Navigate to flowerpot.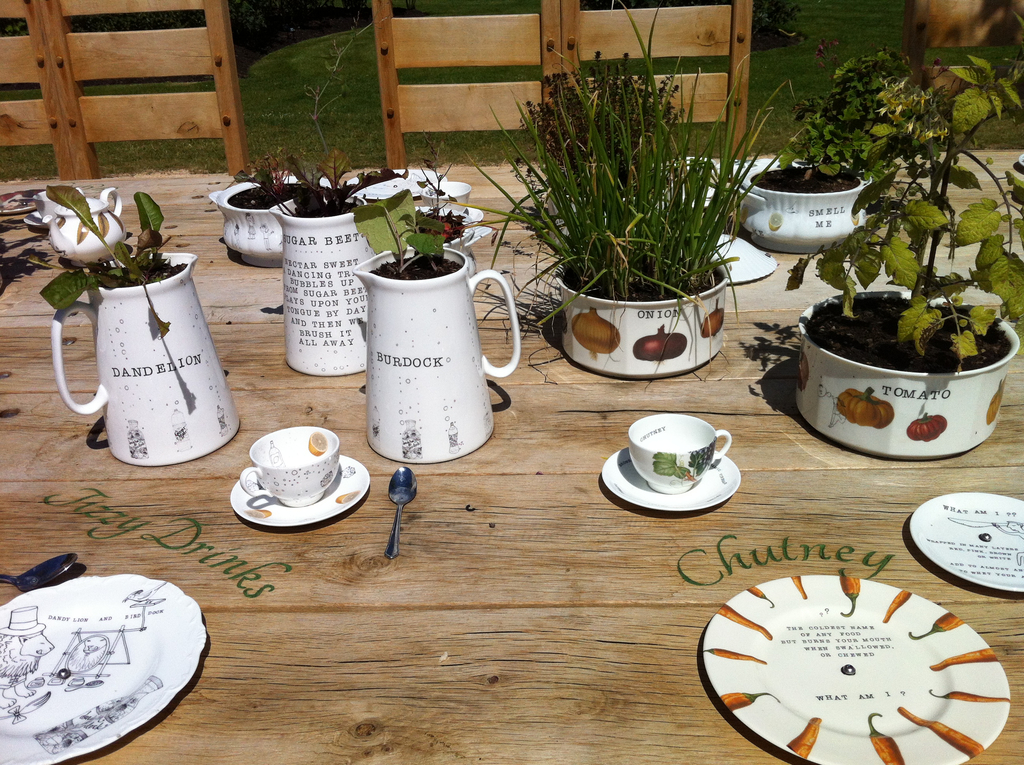
Navigation target: select_region(796, 281, 1021, 461).
